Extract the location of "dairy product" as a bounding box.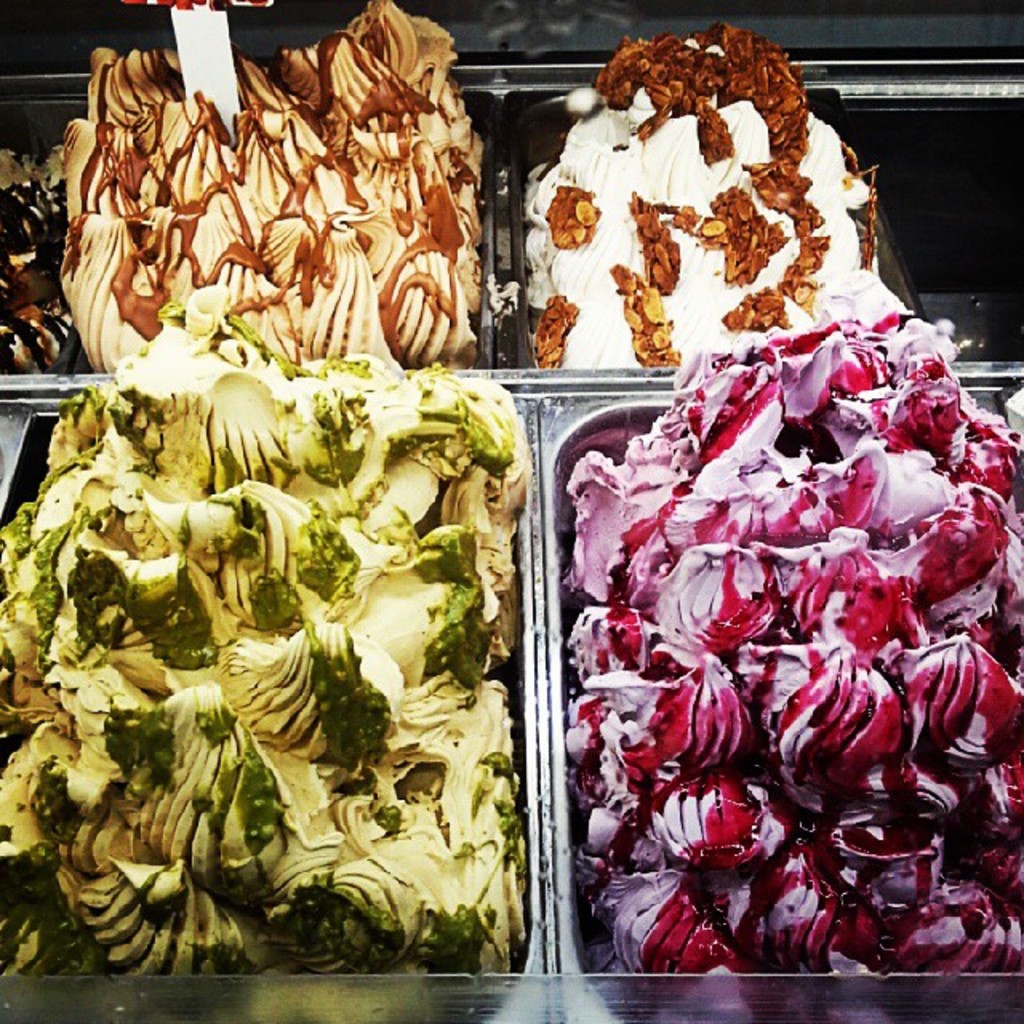
left=61, top=0, right=475, bottom=362.
